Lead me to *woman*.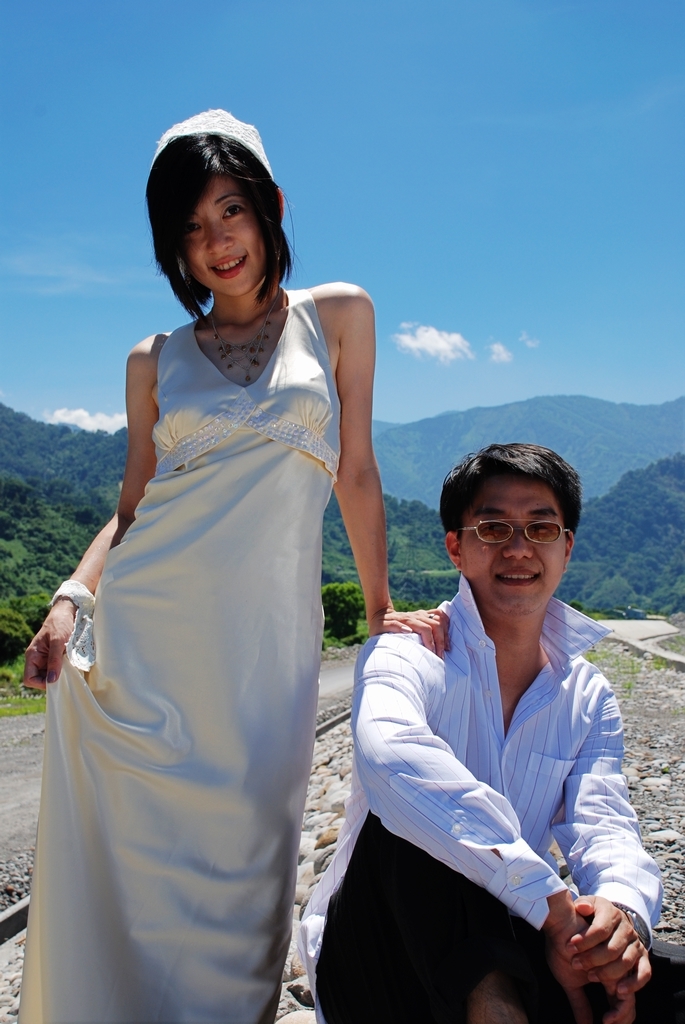
Lead to <box>33,133,372,1023</box>.
